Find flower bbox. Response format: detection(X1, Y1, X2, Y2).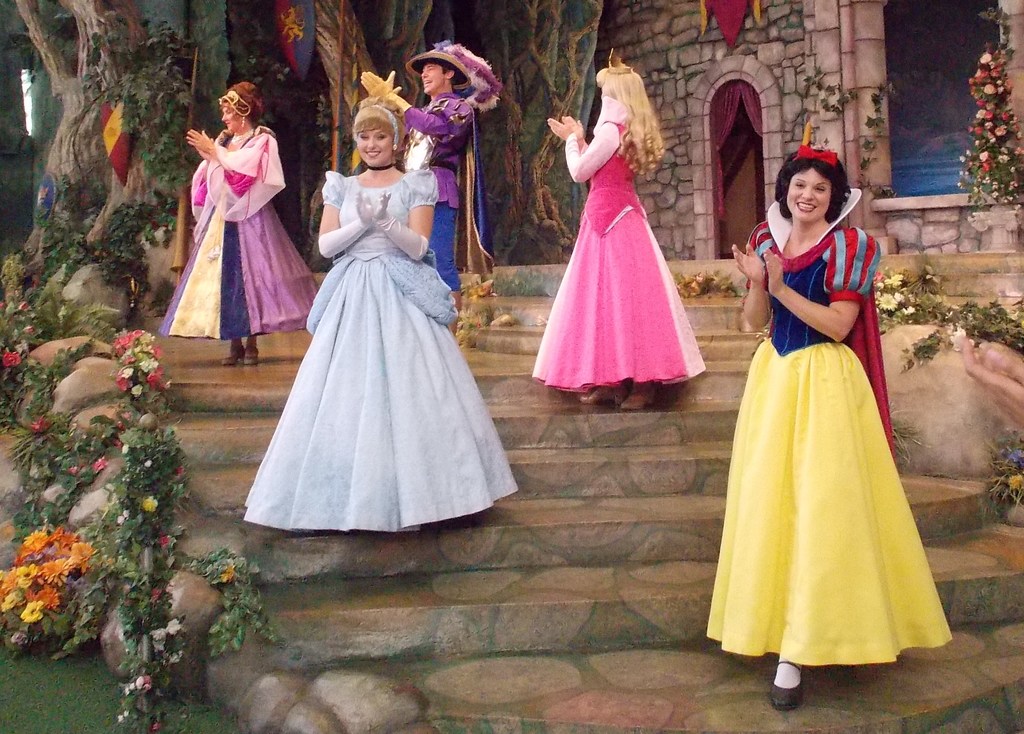
detection(946, 312, 957, 320).
